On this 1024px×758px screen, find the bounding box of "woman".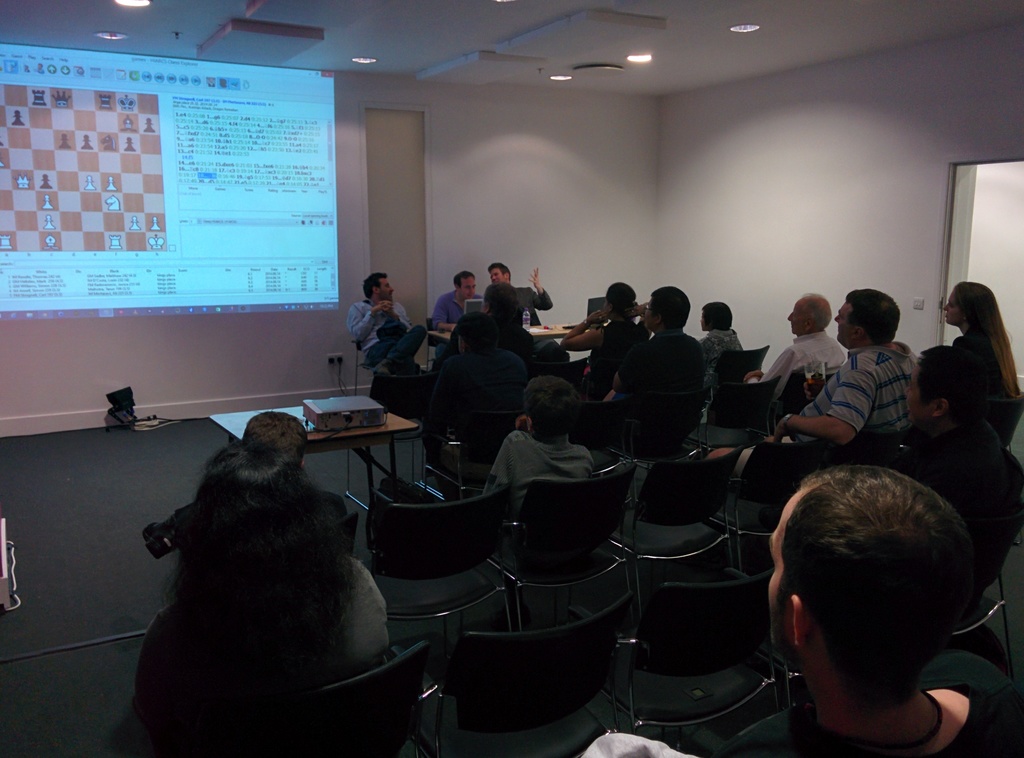
Bounding box: pyautogui.locateOnScreen(941, 278, 1020, 401).
